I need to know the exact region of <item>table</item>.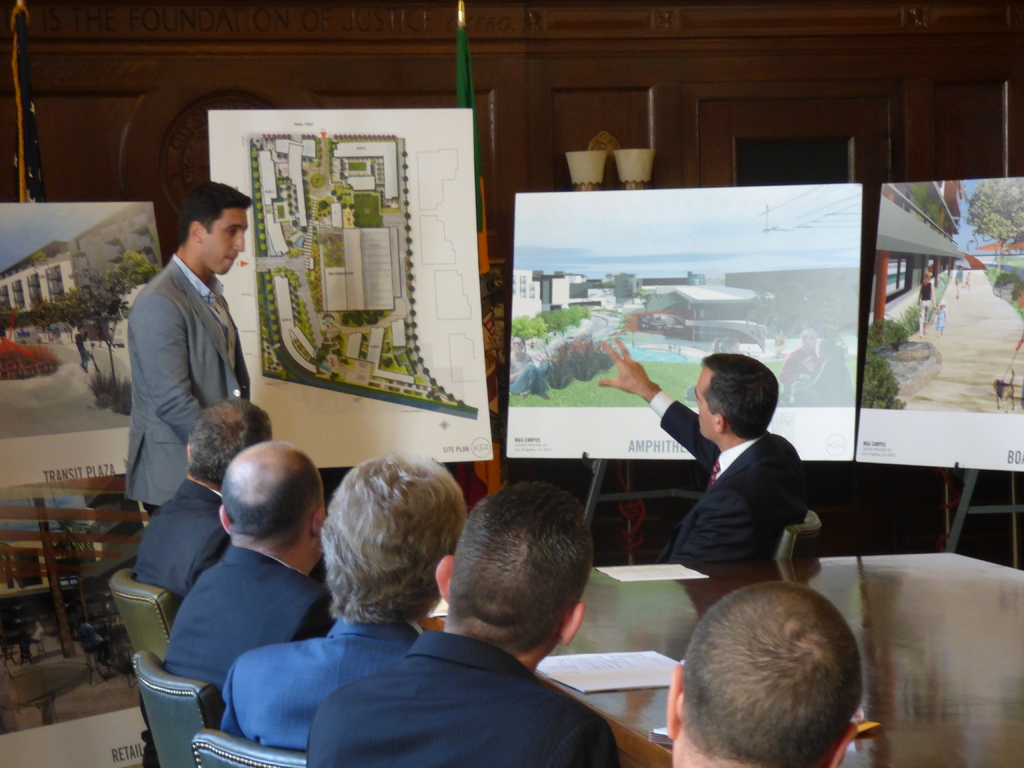
Region: (417,543,1023,767).
